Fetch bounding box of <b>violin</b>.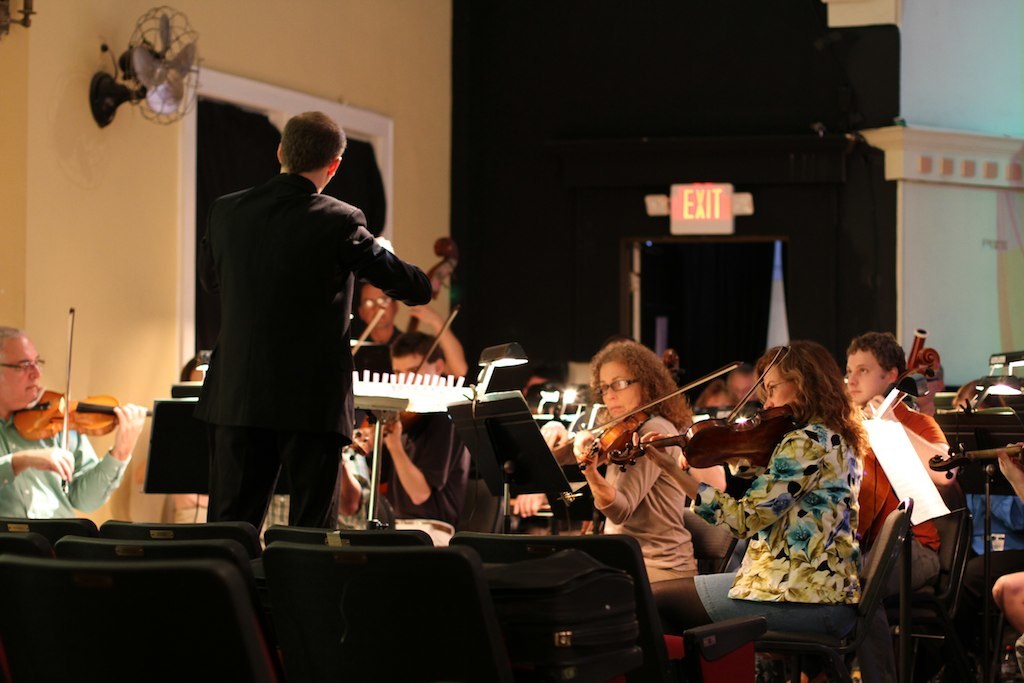
Bbox: bbox=[907, 327, 930, 365].
